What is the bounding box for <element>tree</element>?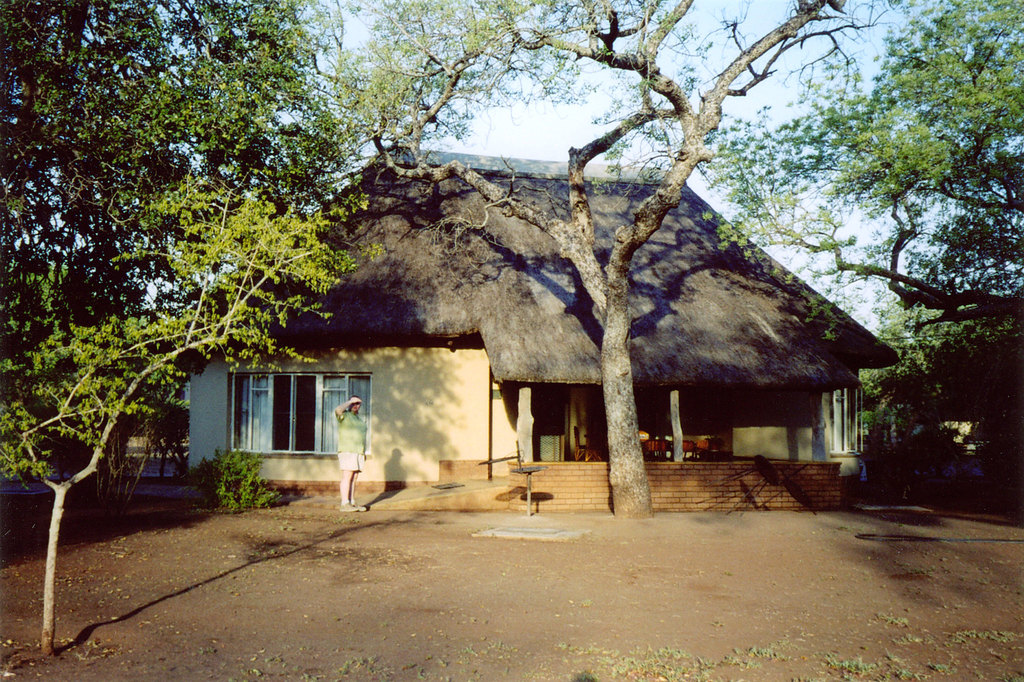
Rect(849, 287, 1008, 513).
